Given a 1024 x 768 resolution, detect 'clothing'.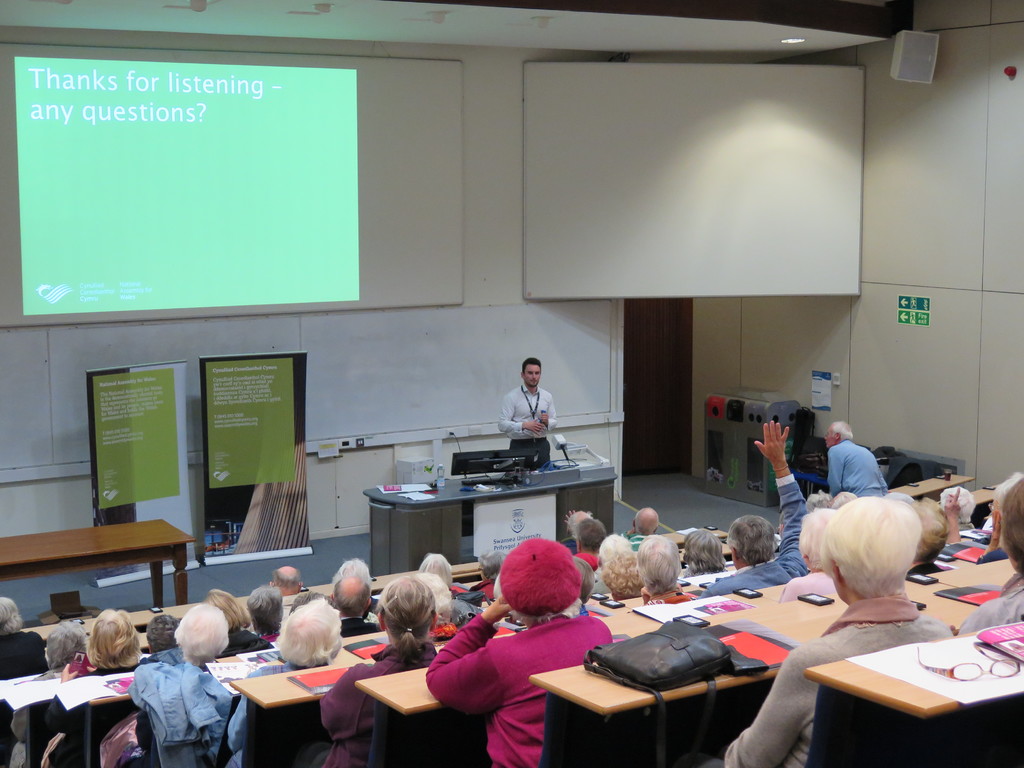
BBox(221, 628, 271, 658).
